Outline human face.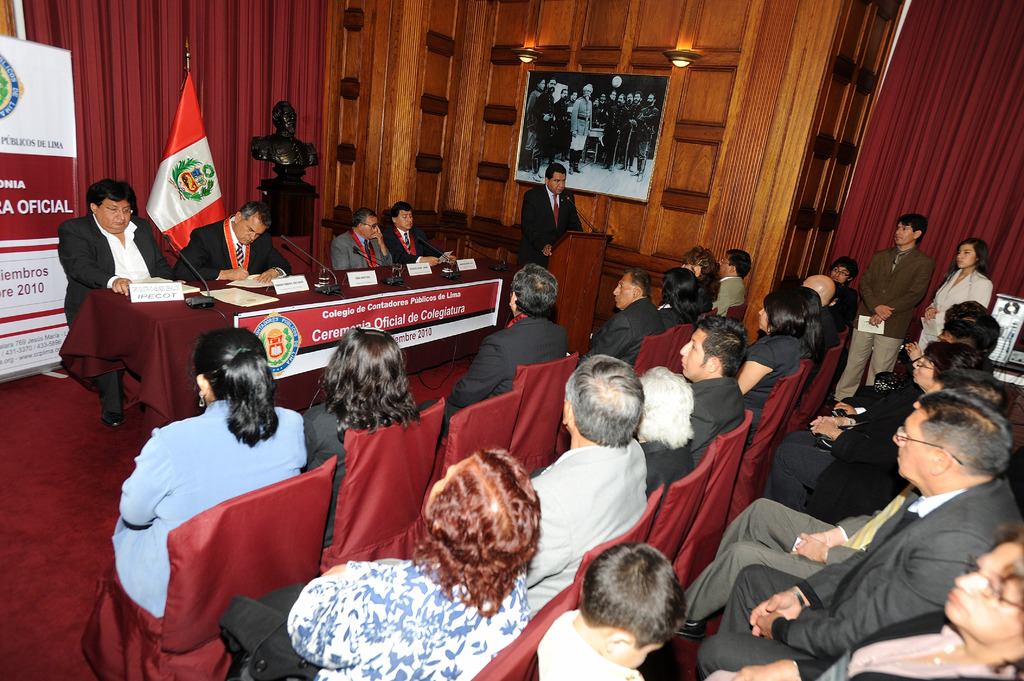
Outline: box=[549, 176, 566, 194].
